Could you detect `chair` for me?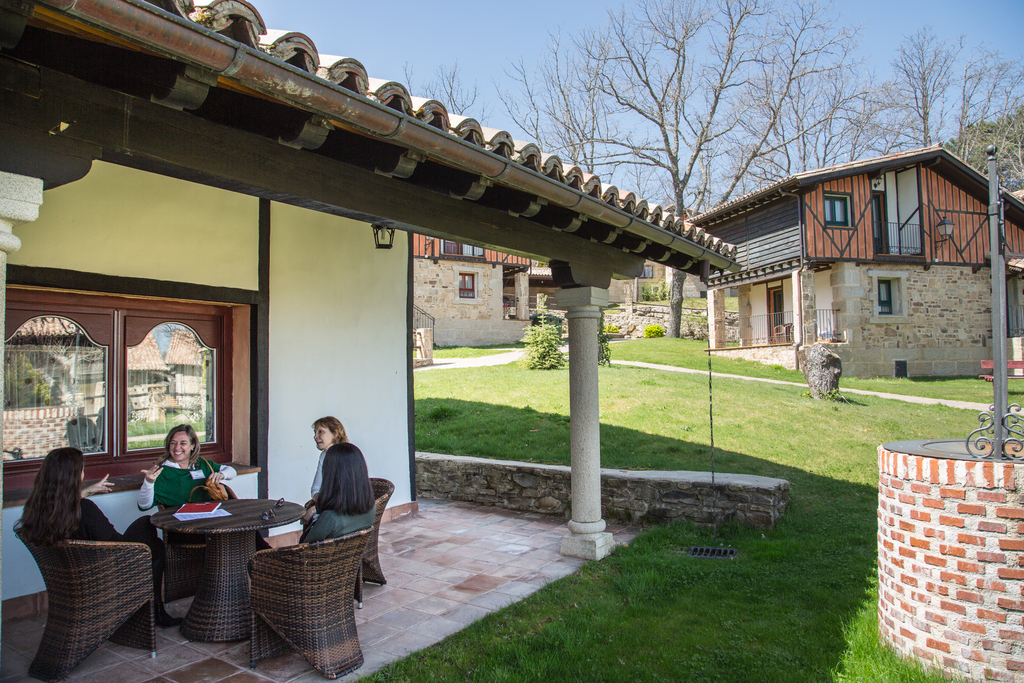
Detection result: <box>244,474,376,680</box>.
